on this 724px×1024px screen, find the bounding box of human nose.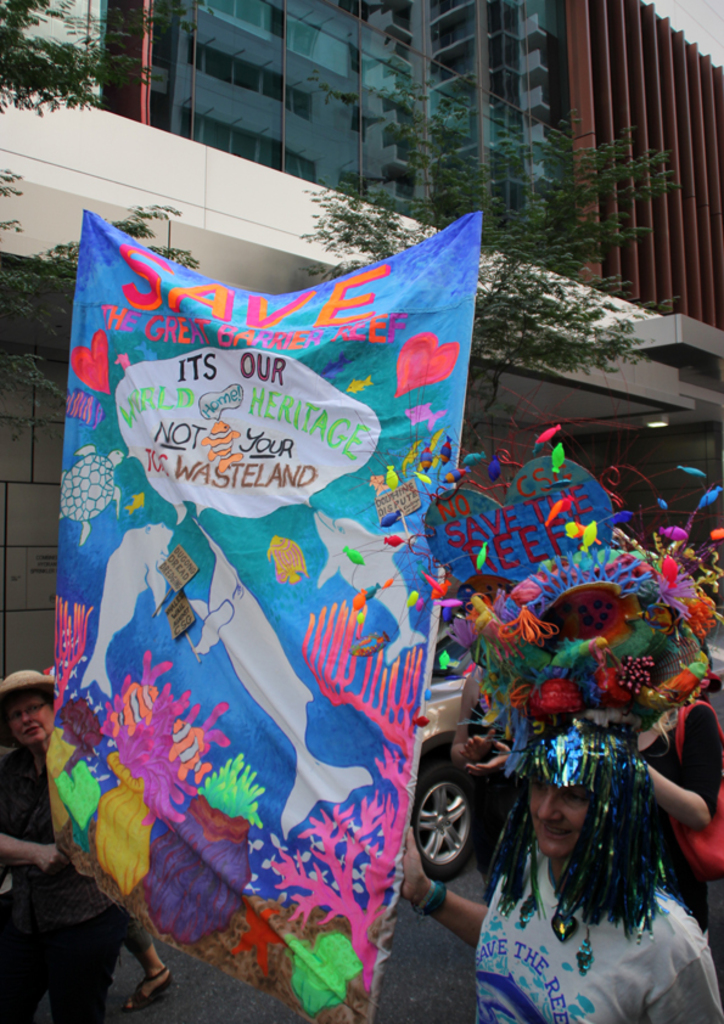
Bounding box: <bbox>22, 713, 34, 728</bbox>.
